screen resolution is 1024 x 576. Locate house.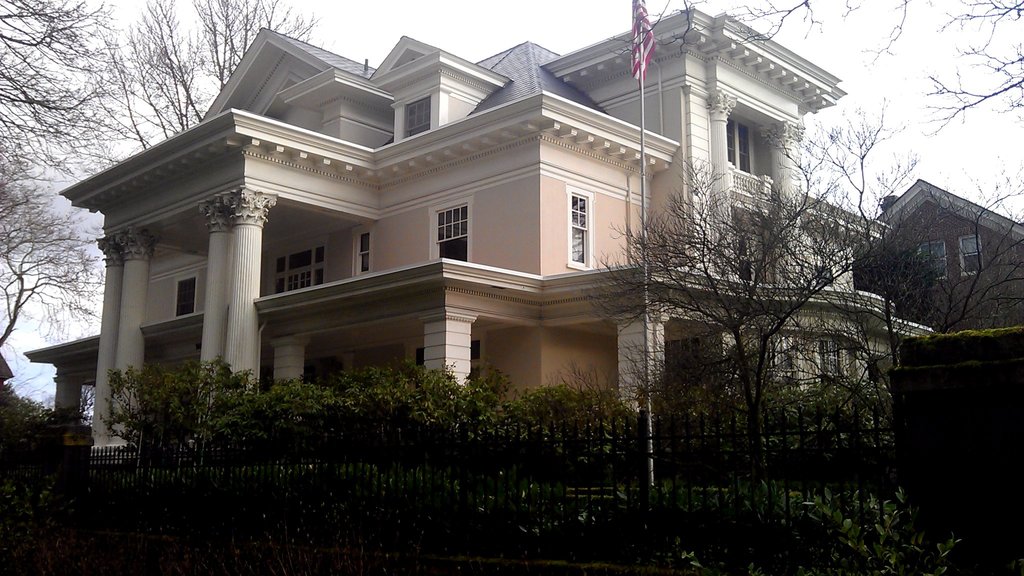
20, 4, 940, 463.
